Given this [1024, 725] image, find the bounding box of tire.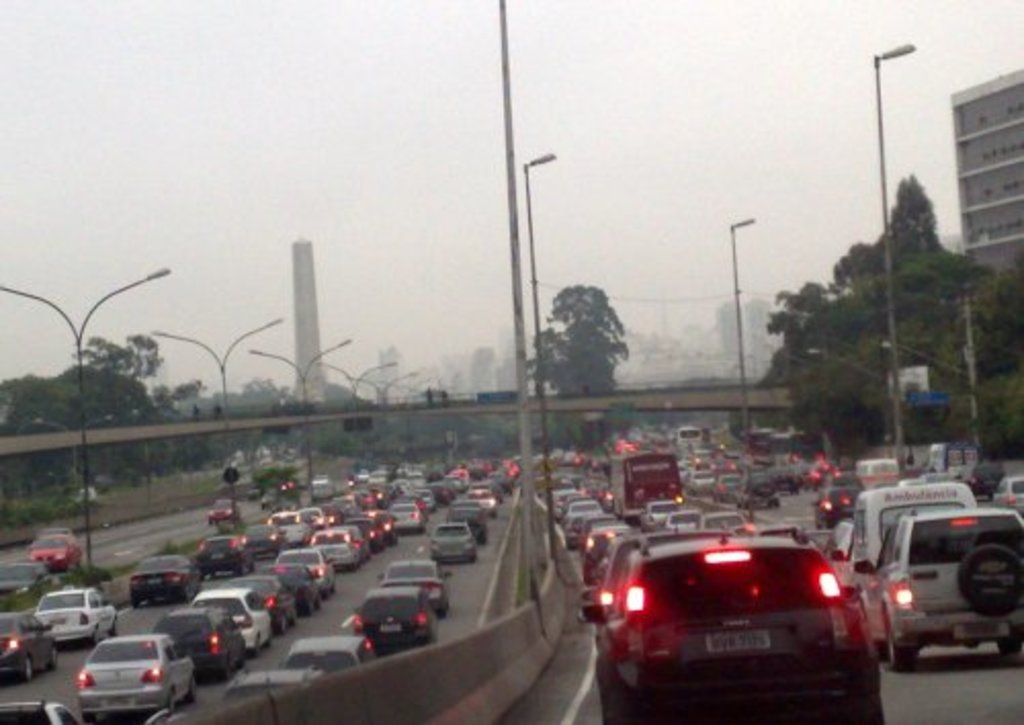
box(49, 641, 61, 659).
